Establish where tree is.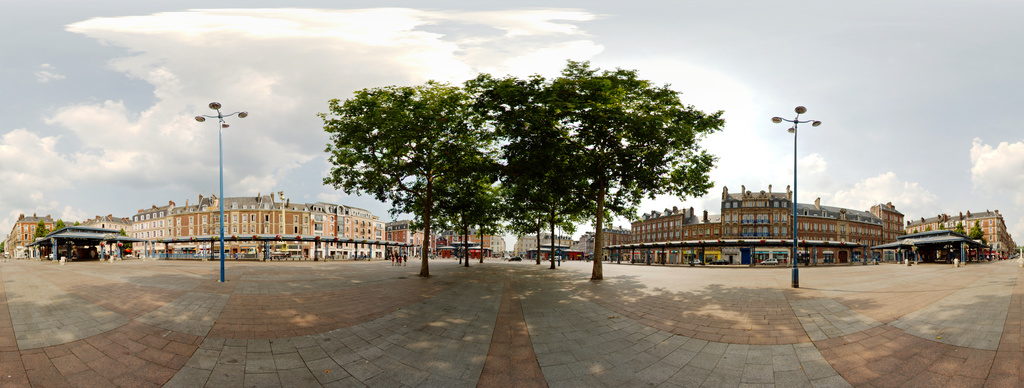
Established at detection(966, 225, 984, 240).
